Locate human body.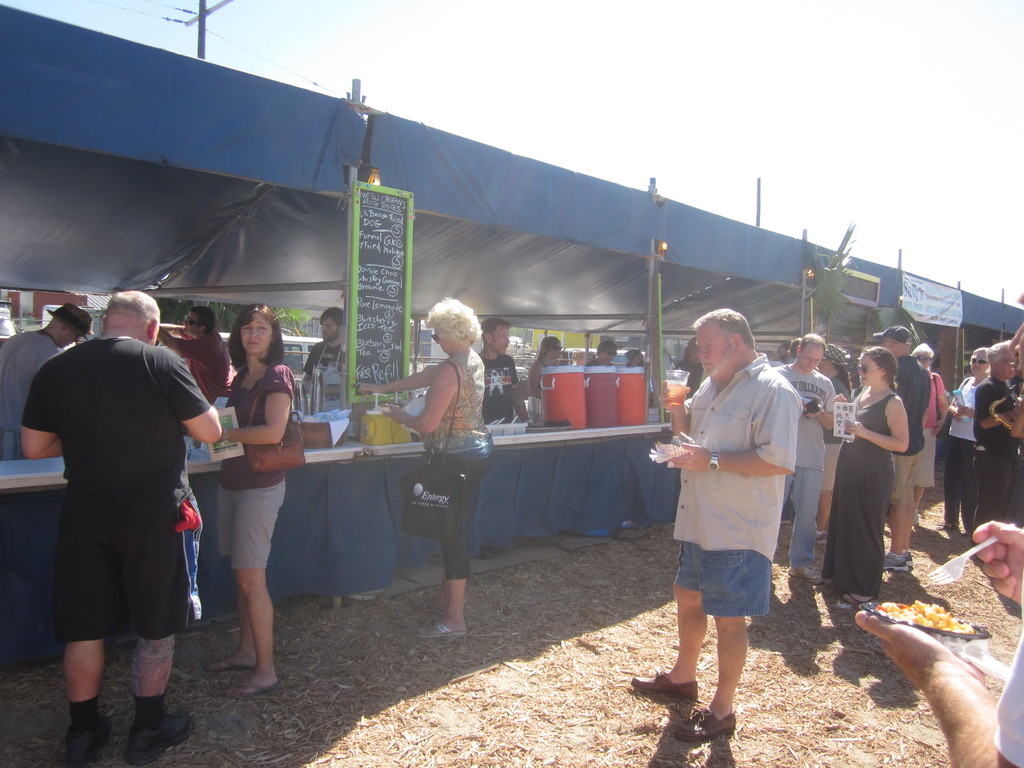
Bounding box: 357/348/493/639.
